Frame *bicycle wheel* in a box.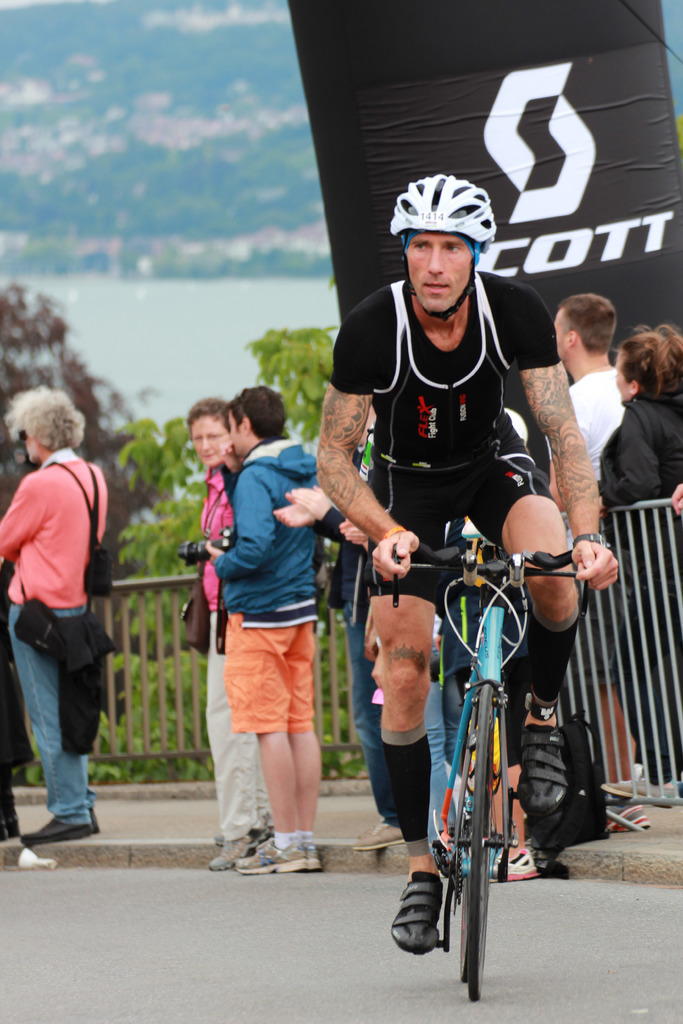
<box>458,680,495,1005</box>.
